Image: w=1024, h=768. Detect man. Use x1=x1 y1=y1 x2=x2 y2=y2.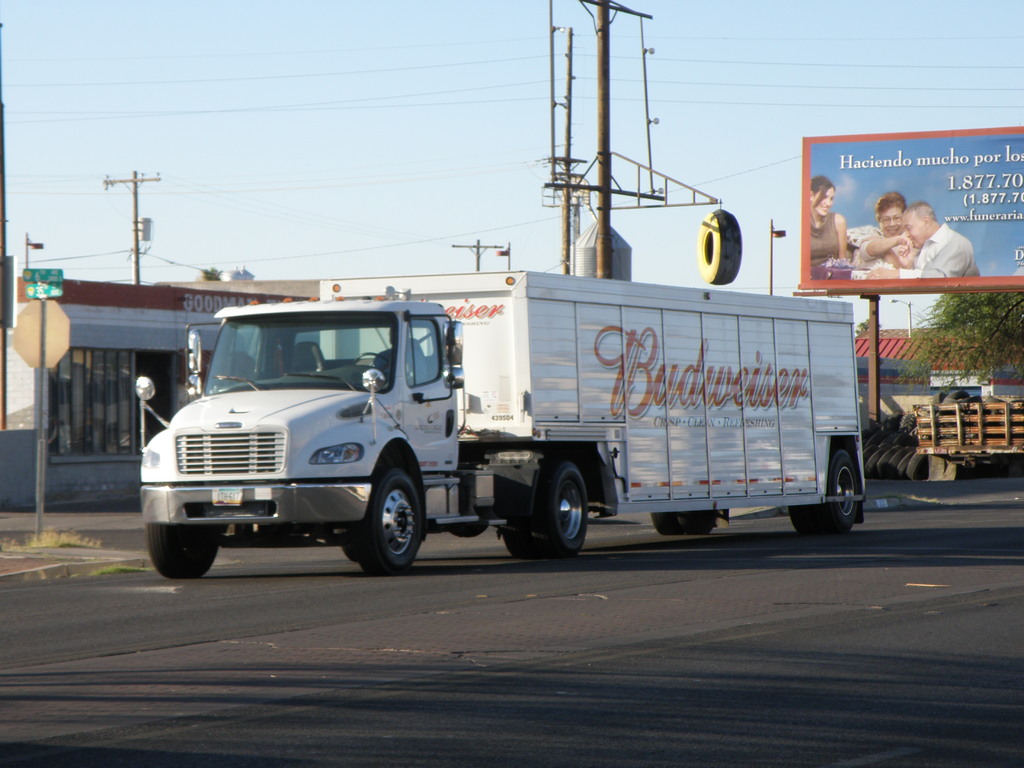
x1=865 y1=202 x2=980 y2=277.
